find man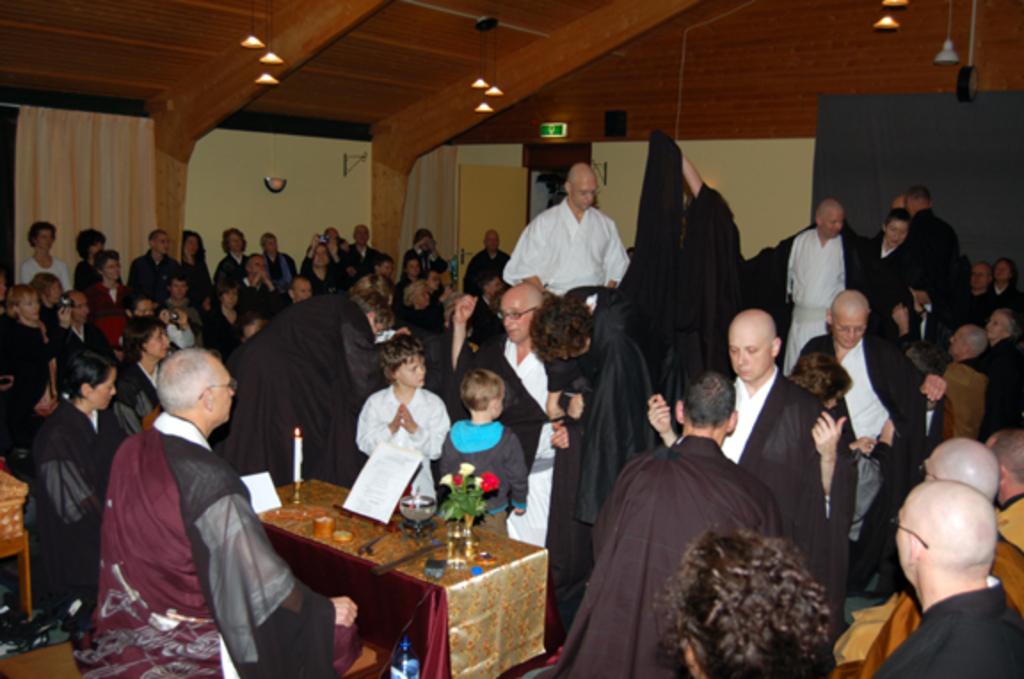
{"left": 980, "top": 432, "right": 1022, "bottom": 558}
